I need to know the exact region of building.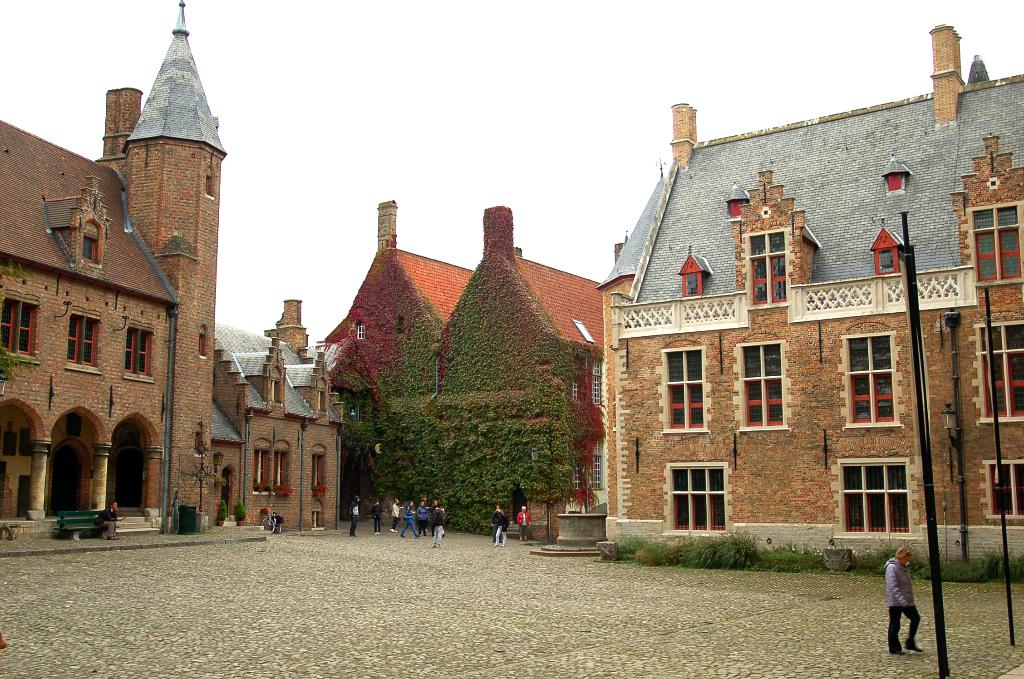
Region: region(598, 23, 1023, 575).
